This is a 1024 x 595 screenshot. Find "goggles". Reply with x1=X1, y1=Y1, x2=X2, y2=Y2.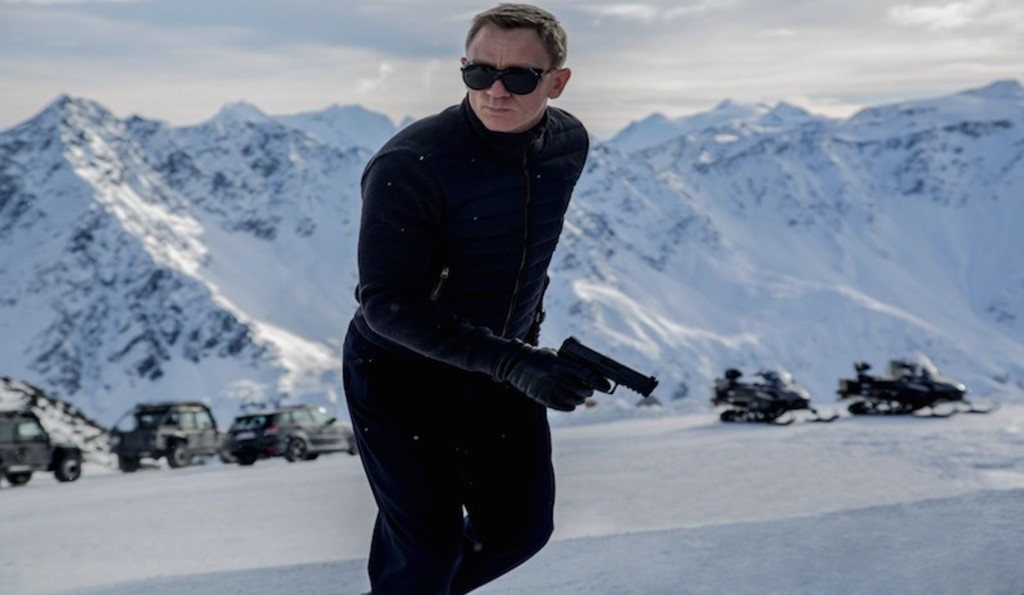
x1=458, y1=41, x2=567, y2=87.
